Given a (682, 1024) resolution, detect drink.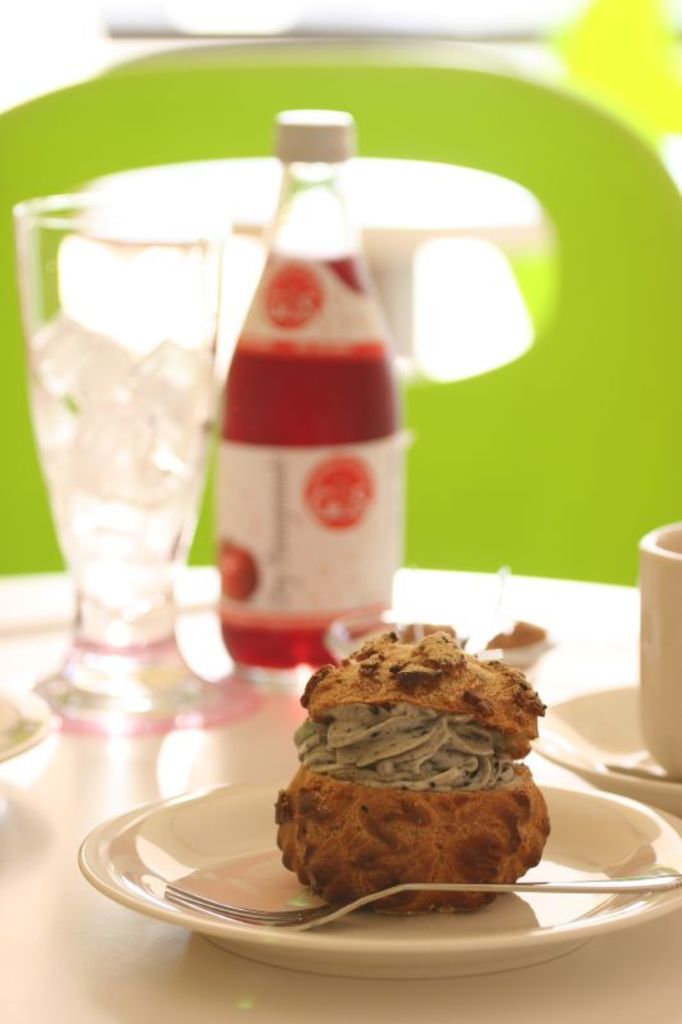
[x1=29, y1=147, x2=243, y2=785].
